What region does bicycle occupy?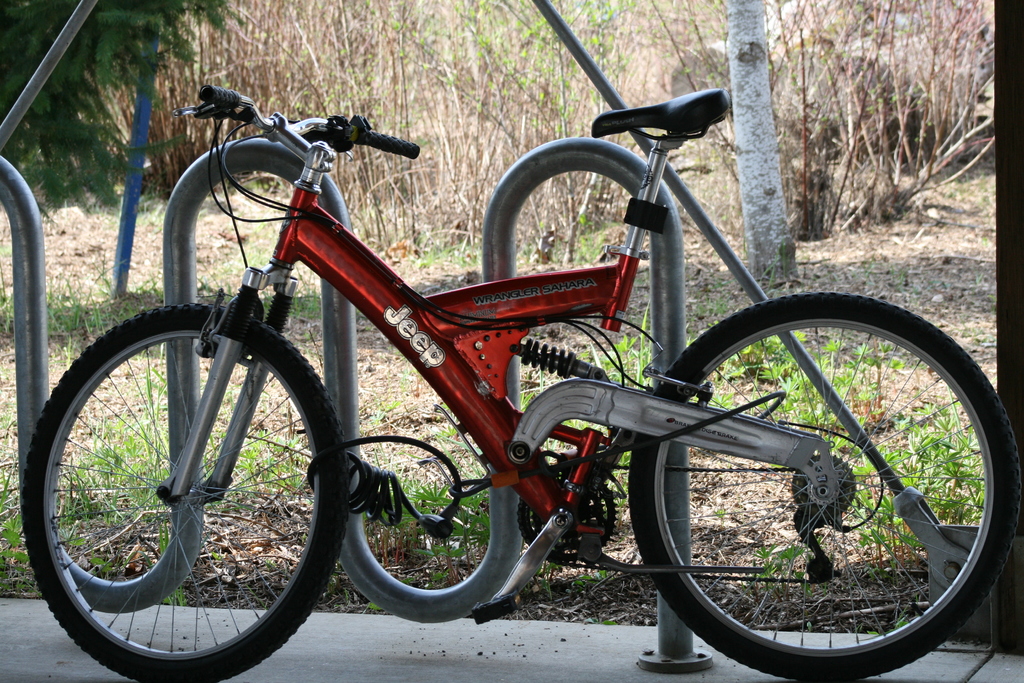
46:50:977:682.
